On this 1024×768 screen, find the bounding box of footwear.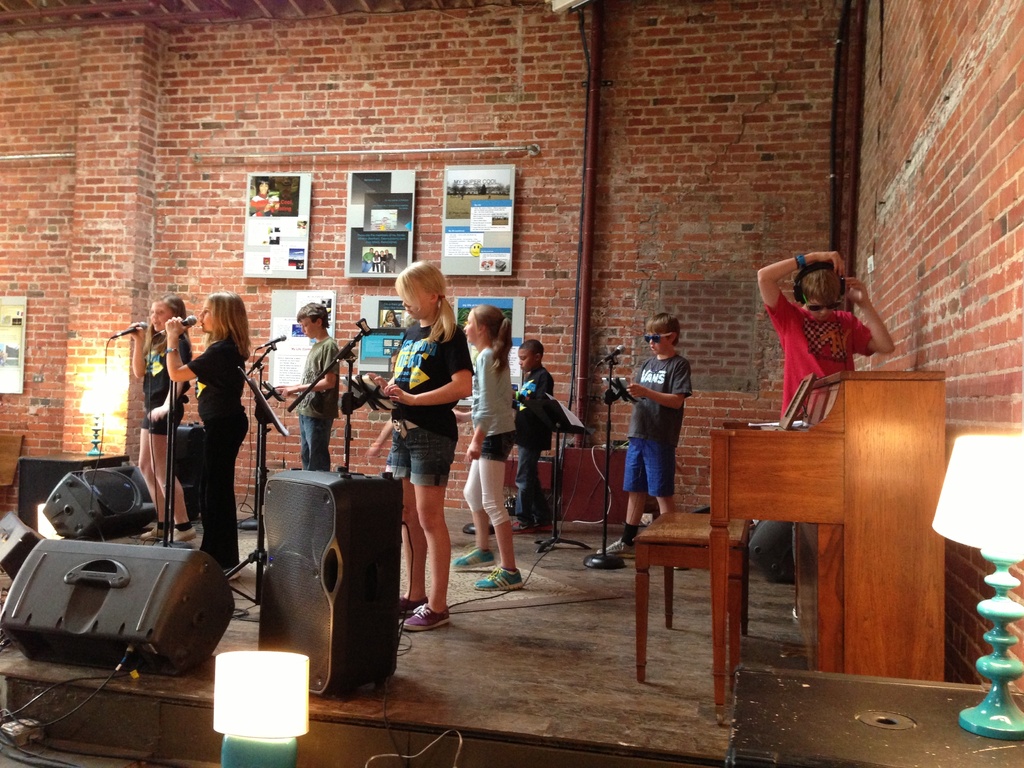
Bounding box: {"left": 472, "top": 562, "right": 528, "bottom": 593}.
